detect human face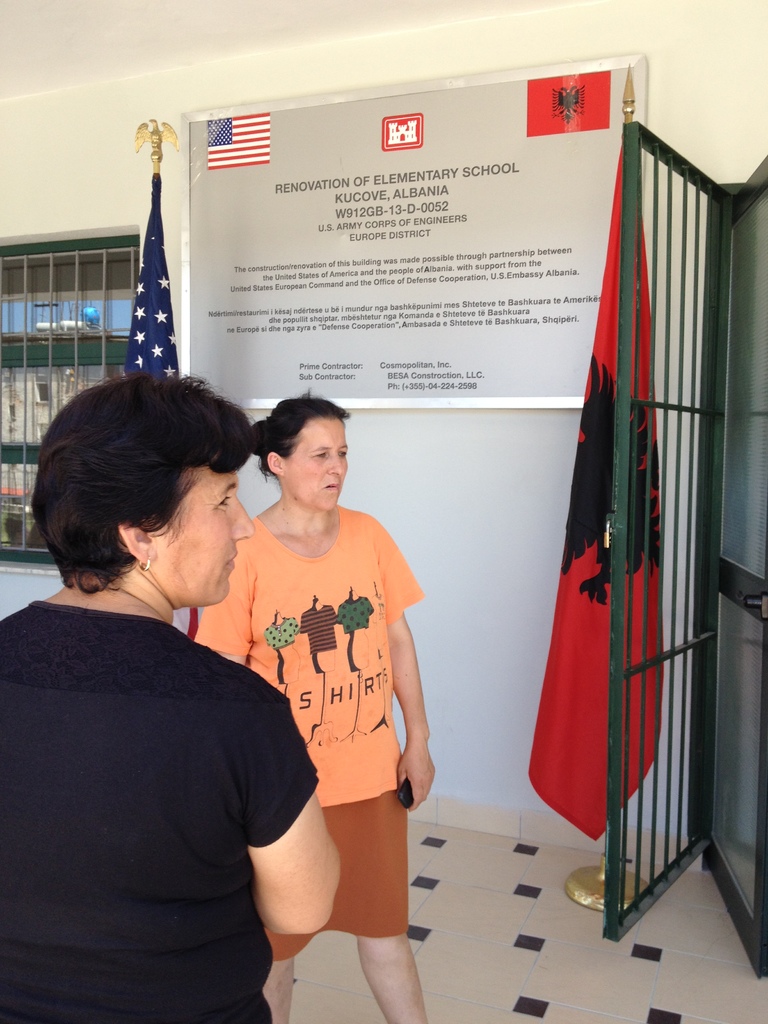
(x1=282, y1=413, x2=349, y2=509)
